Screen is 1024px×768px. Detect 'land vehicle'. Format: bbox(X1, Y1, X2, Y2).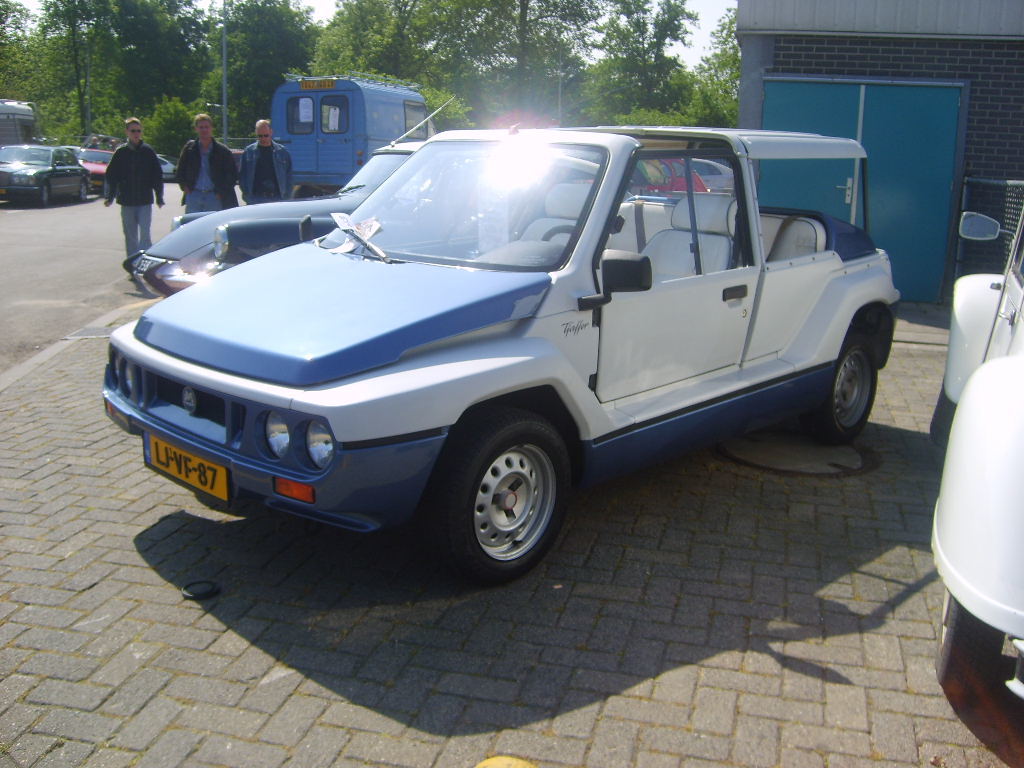
bbox(121, 91, 454, 297).
